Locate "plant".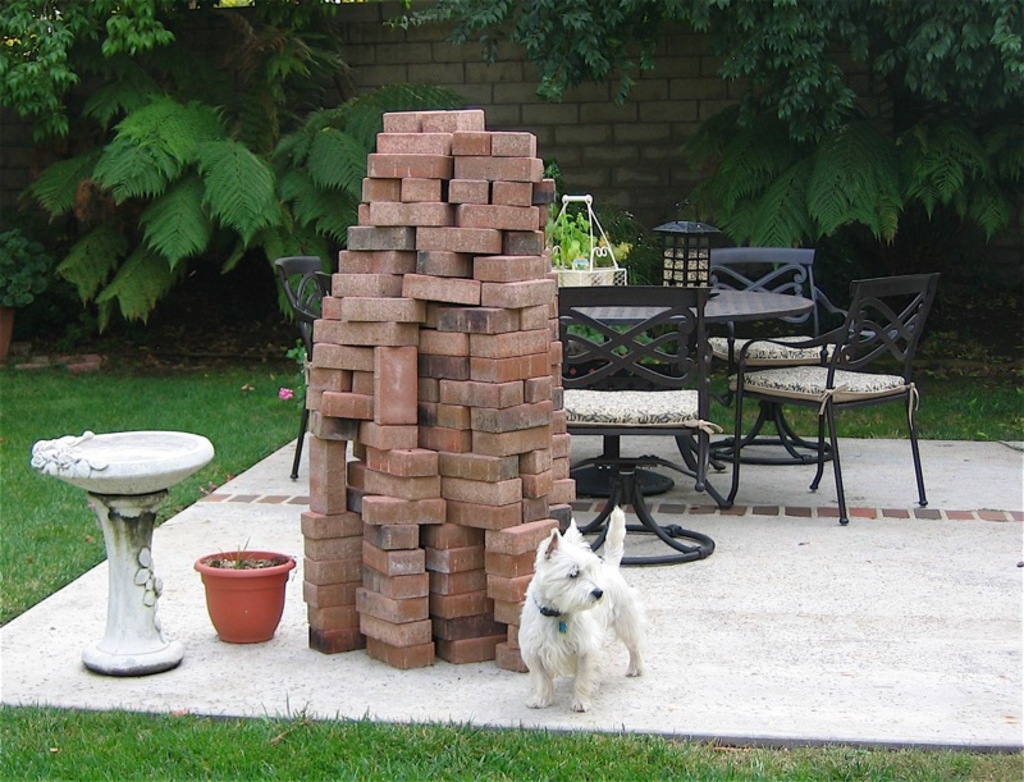
Bounding box: box=[0, 230, 52, 308].
